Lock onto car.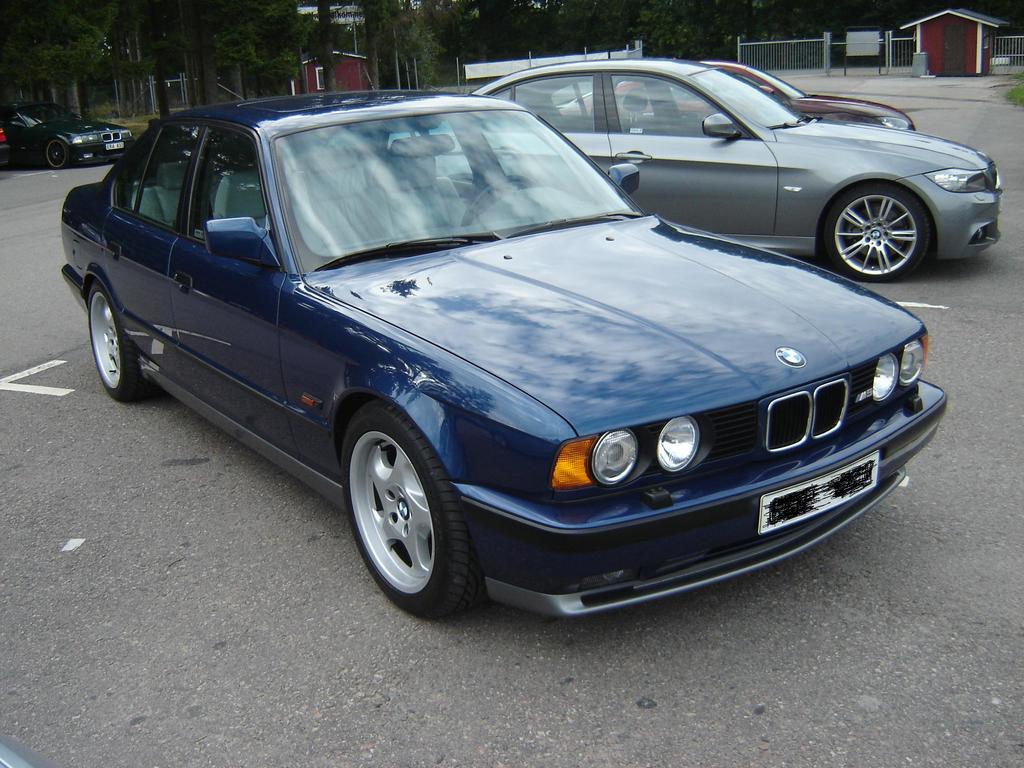
Locked: [0,125,14,173].
